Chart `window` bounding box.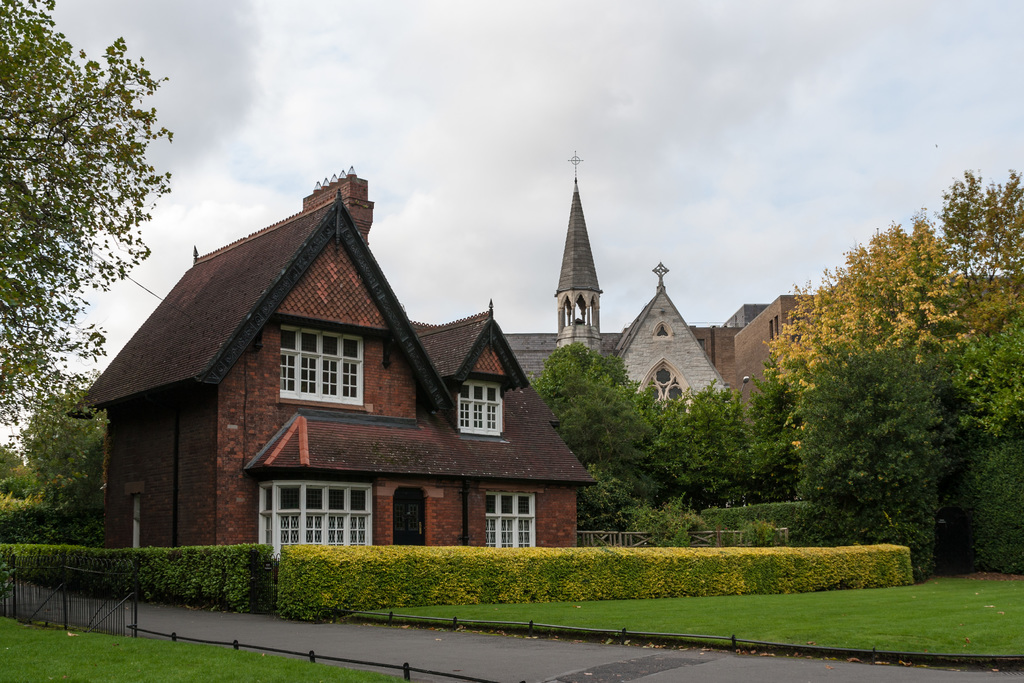
Charted: locate(458, 377, 505, 437).
